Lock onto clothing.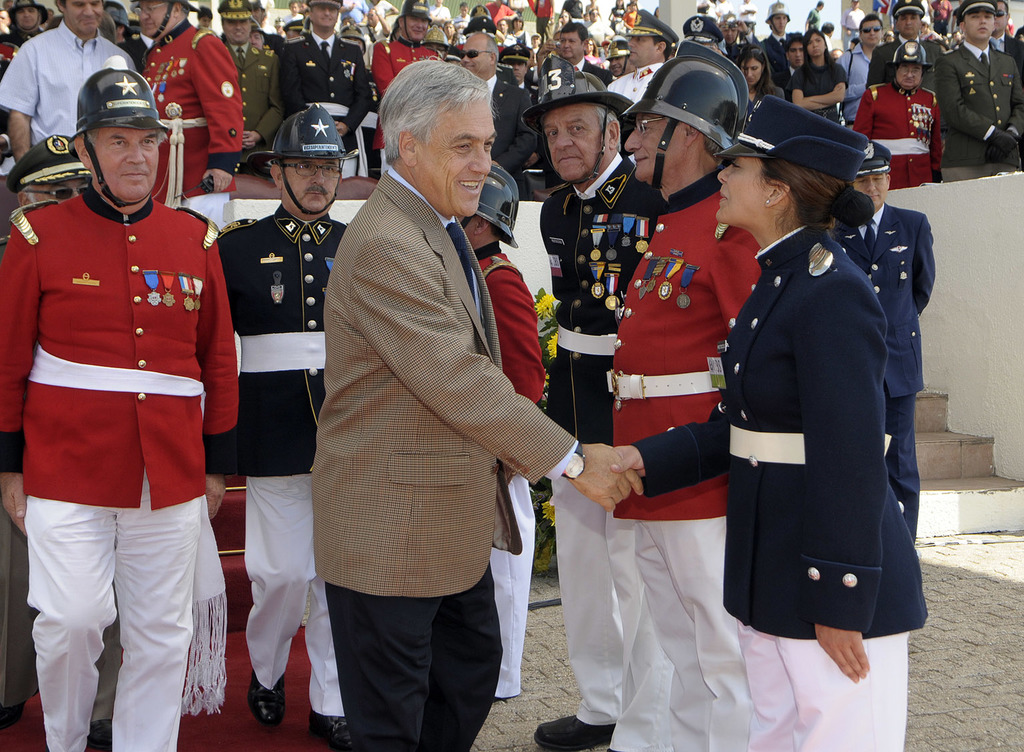
Locked: box(0, 14, 137, 161).
